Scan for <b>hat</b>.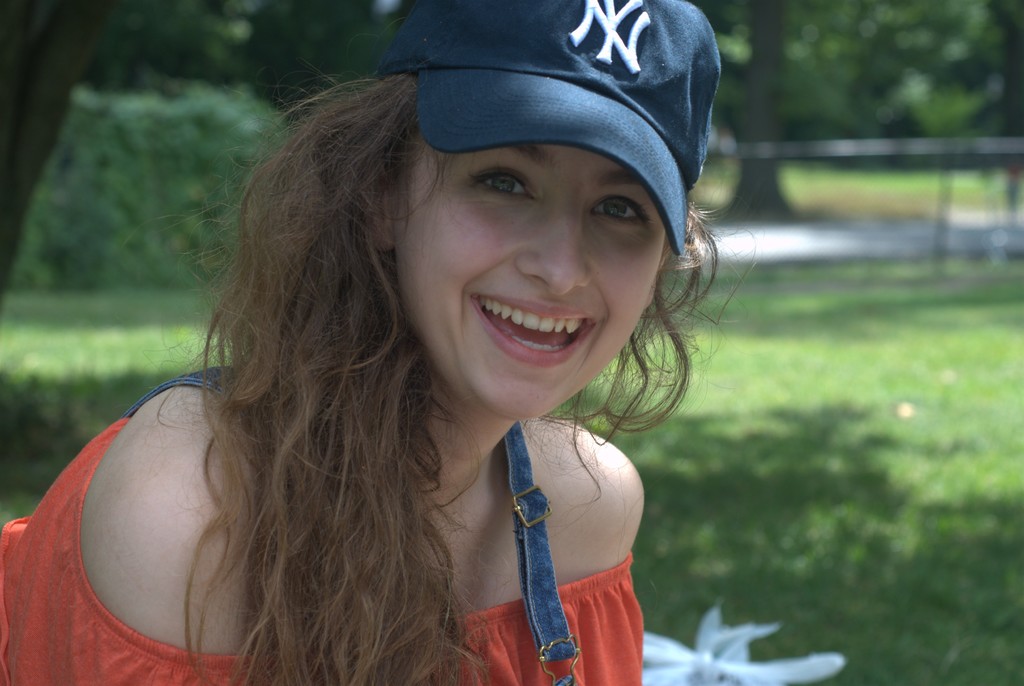
Scan result: (379, 0, 724, 258).
